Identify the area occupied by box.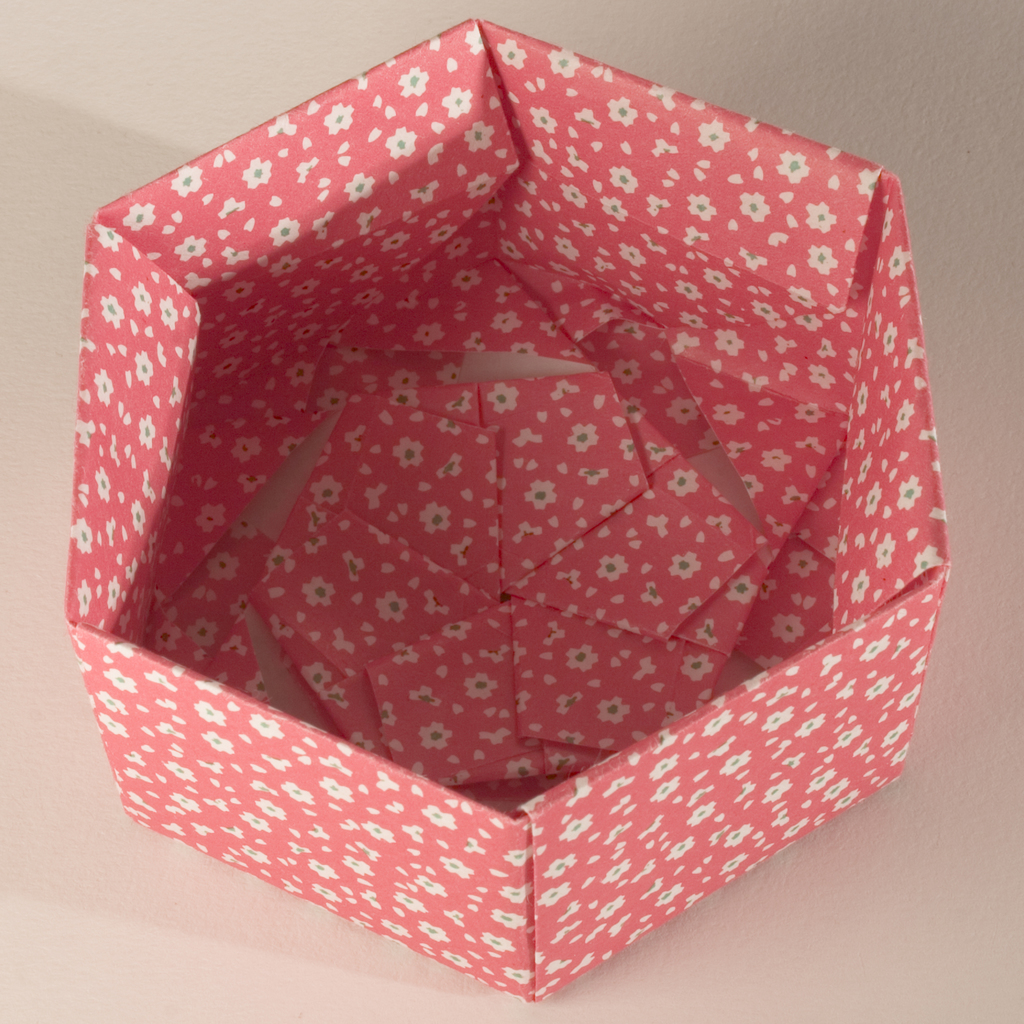
Area: crop(68, 15, 953, 1009).
